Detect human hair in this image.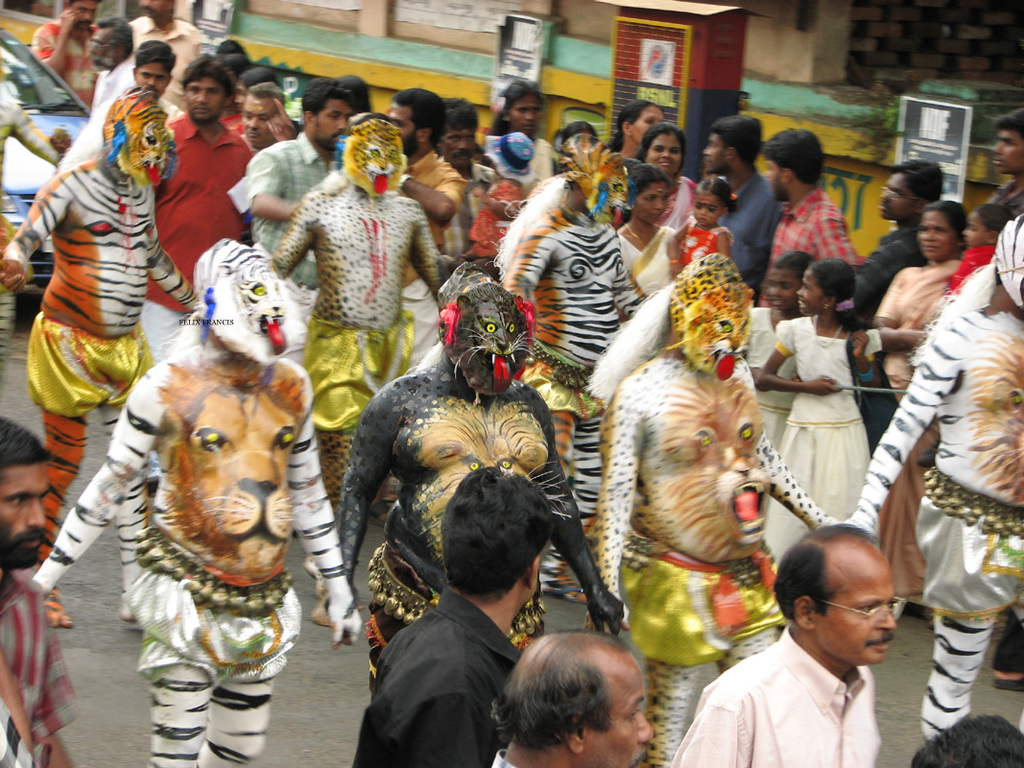
Detection: {"left": 761, "top": 124, "right": 825, "bottom": 184}.
